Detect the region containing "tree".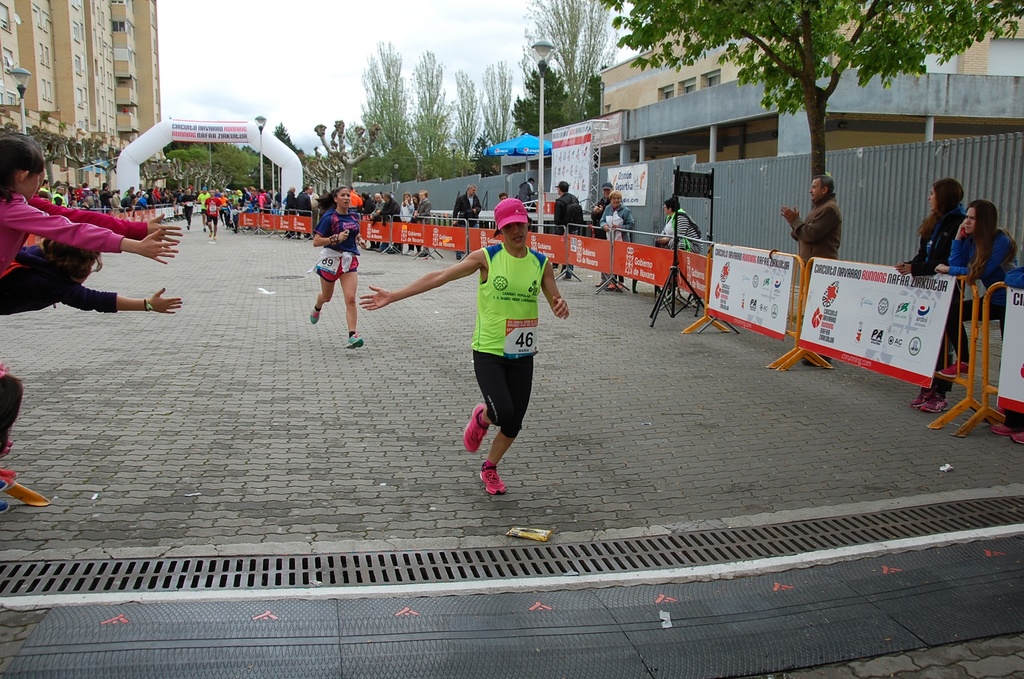
locate(519, 0, 621, 145).
